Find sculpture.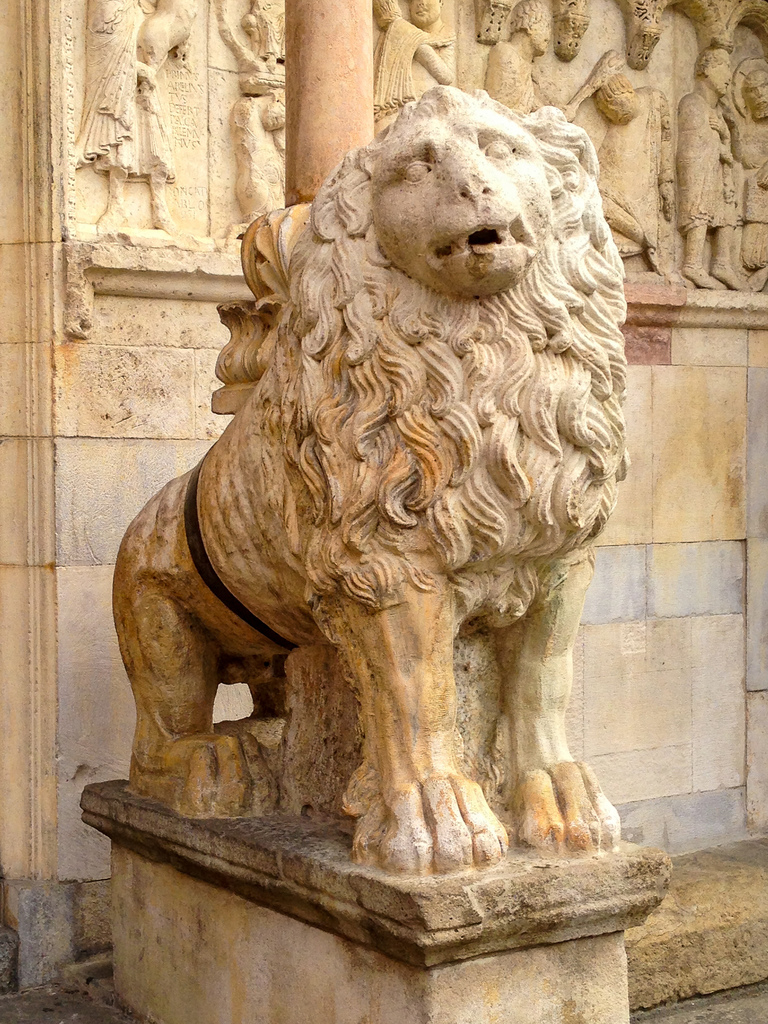
{"x1": 73, "y1": 0, "x2": 190, "y2": 225}.
